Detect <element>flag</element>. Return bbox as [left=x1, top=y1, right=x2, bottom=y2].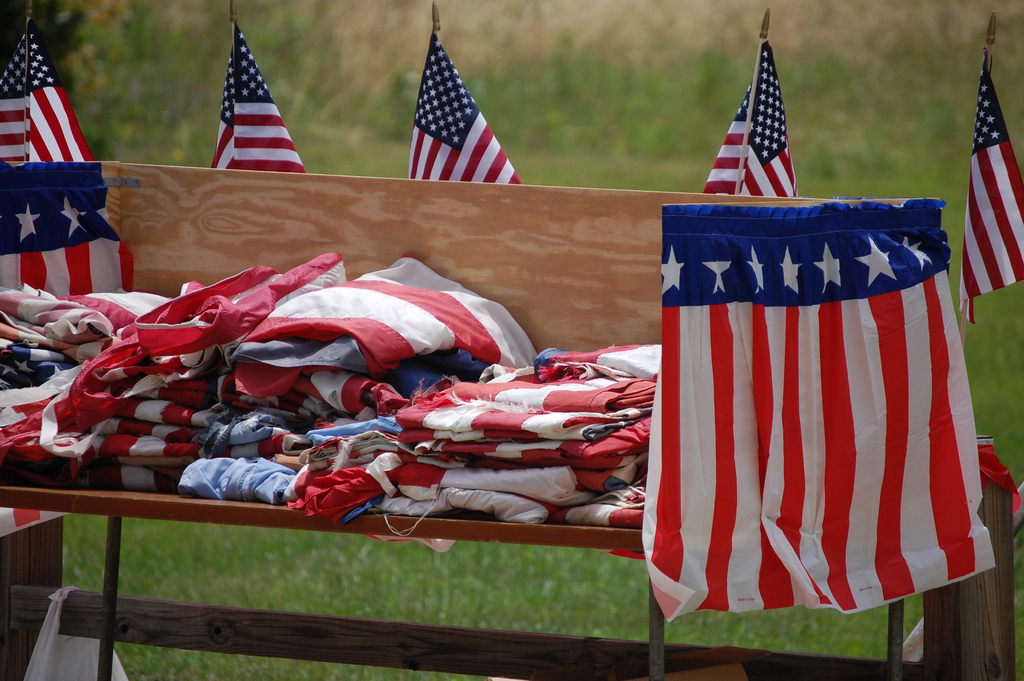
[left=693, top=33, right=804, bottom=201].
